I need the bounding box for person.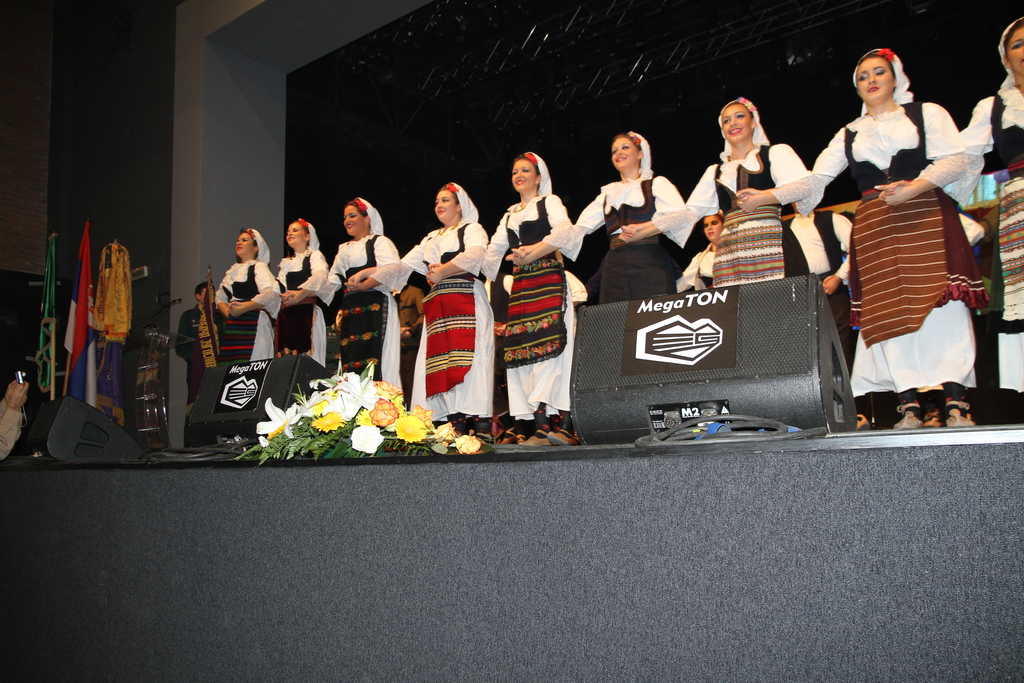
Here it is: pyautogui.locateOnScreen(948, 19, 1023, 423).
